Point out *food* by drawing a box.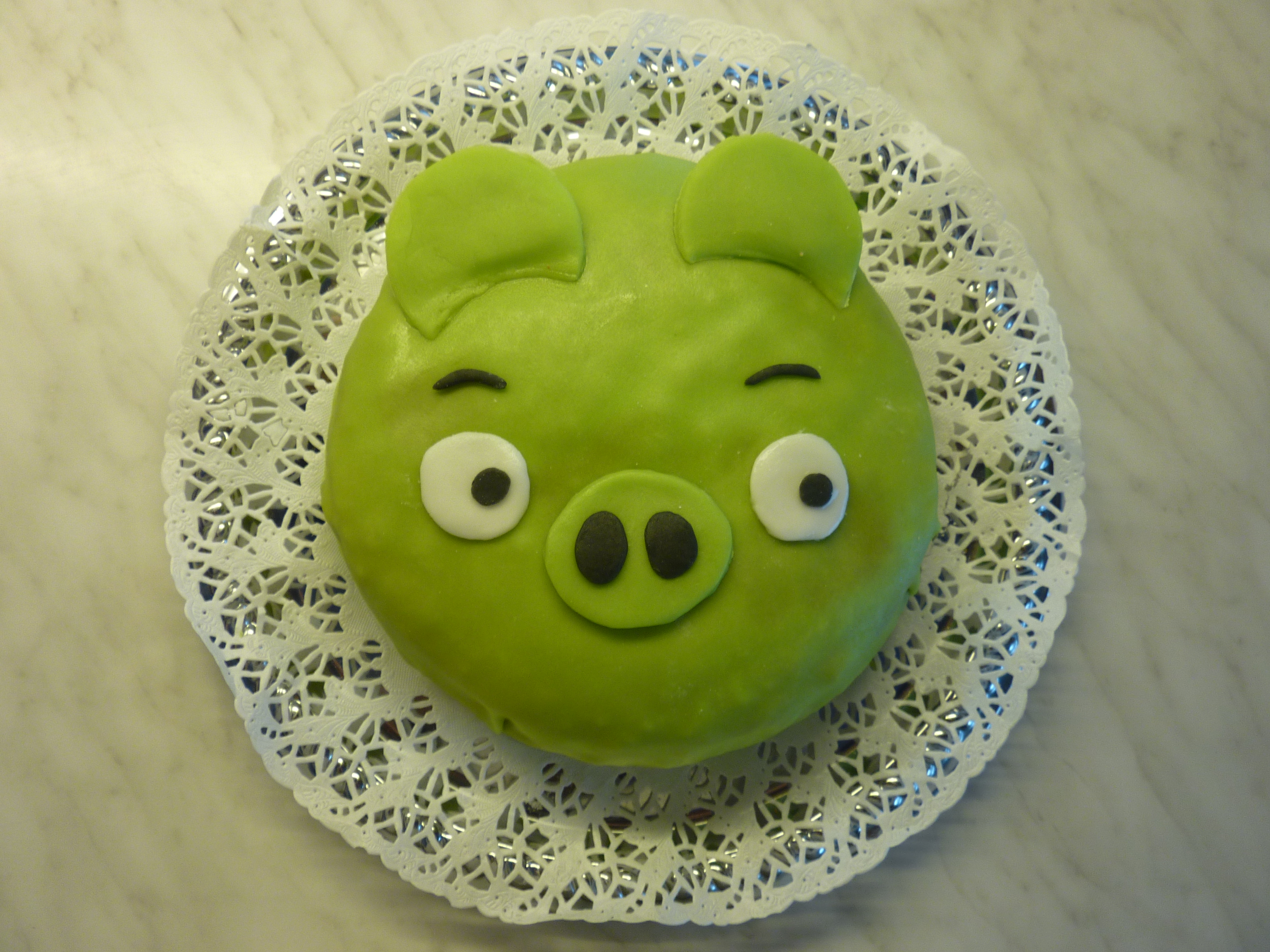
<bbox>120, 49, 339, 277</bbox>.
